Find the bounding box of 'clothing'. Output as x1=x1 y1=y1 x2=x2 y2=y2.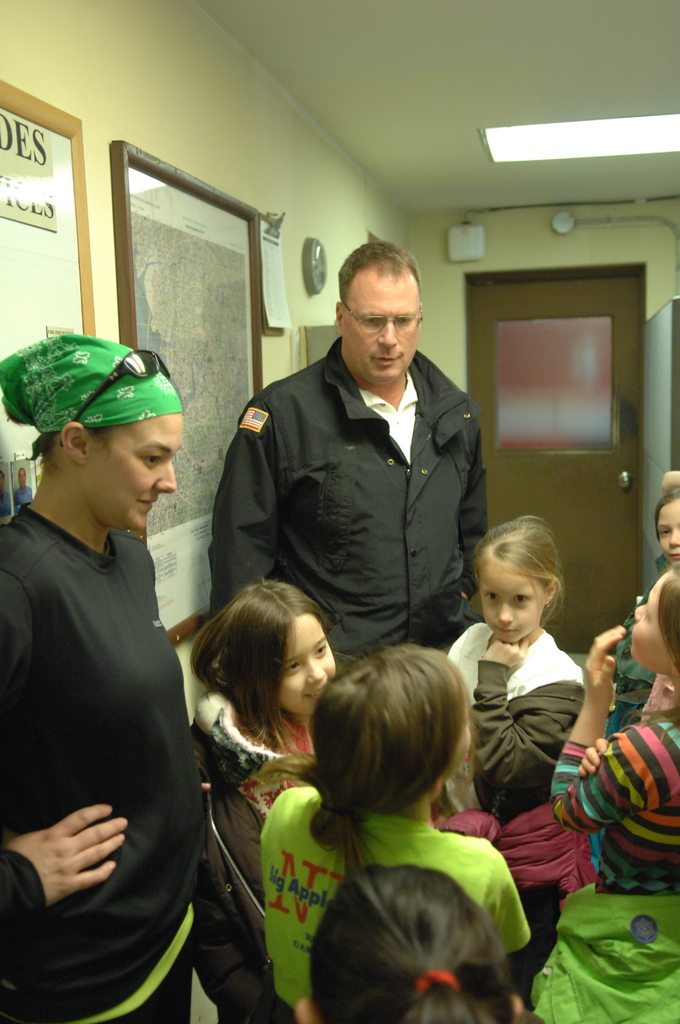
x1=2 y1=422 x2=220 y2=1004.
